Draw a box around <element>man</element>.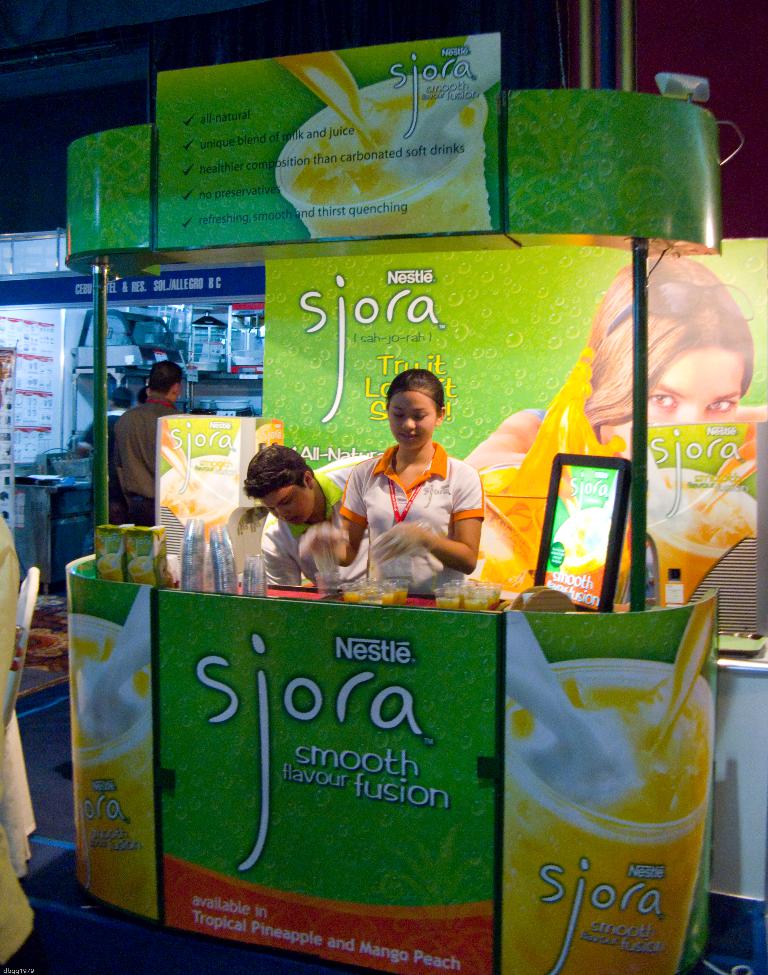
244/437/369/588.
